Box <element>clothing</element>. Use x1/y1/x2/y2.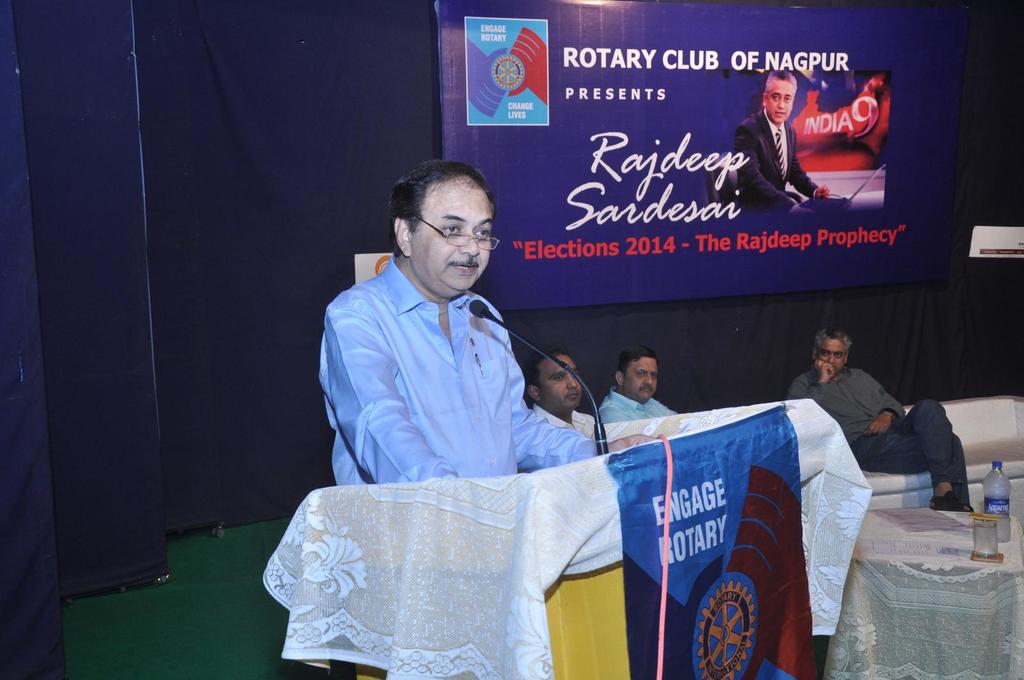
600/381/703/431.
